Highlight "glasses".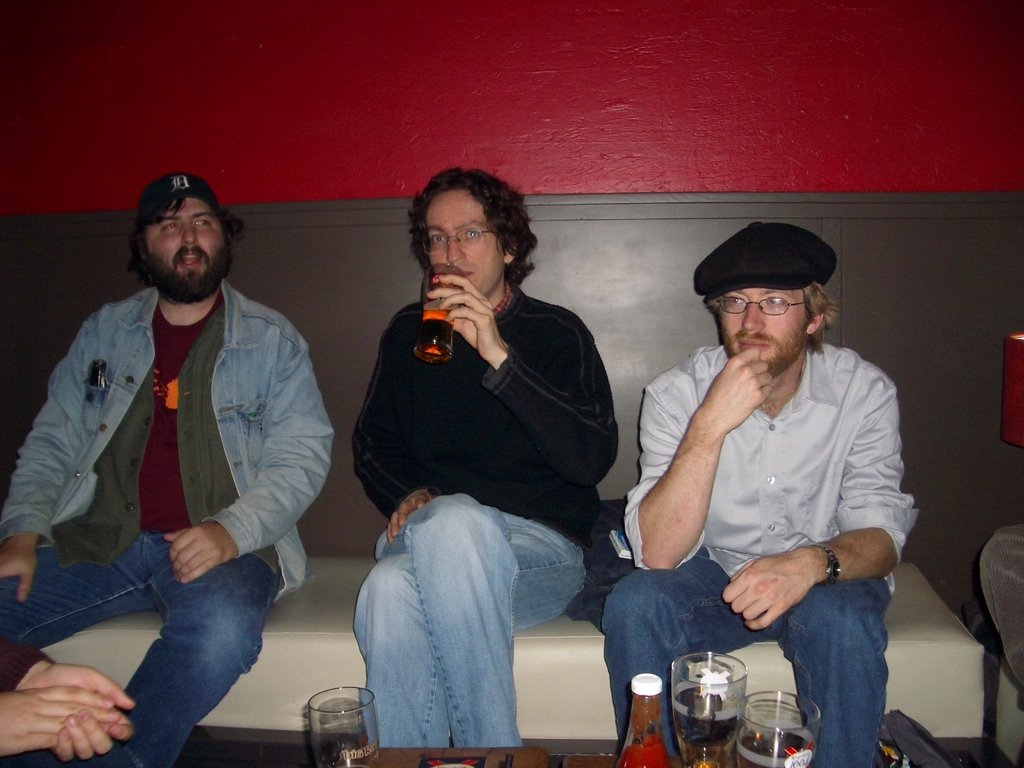
Highlighted region: bbox=[716, 295, 806, 317].
